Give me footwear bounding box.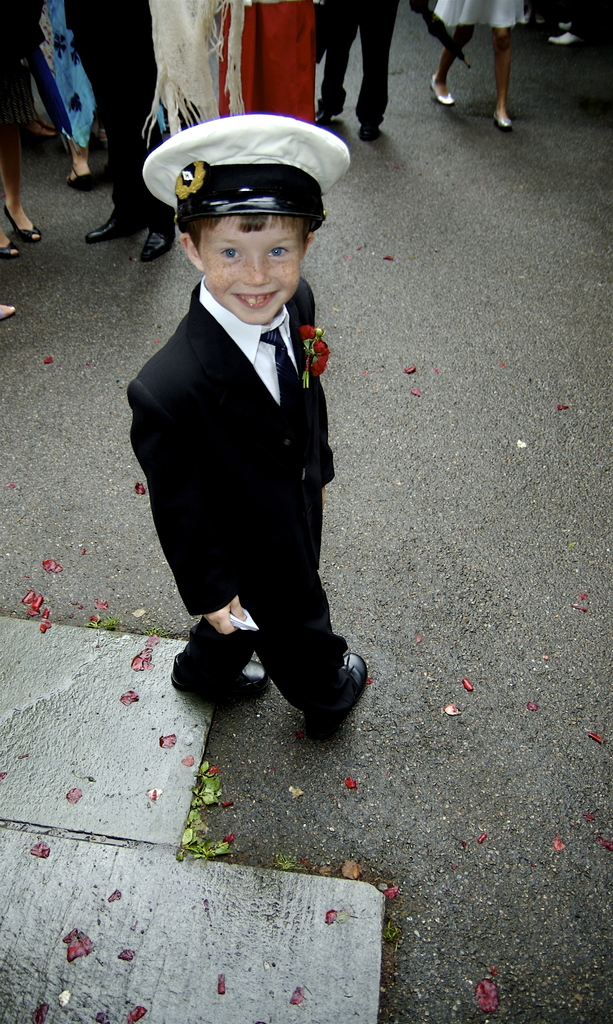
x1=315, y1=644, x2=370, y2=740.
